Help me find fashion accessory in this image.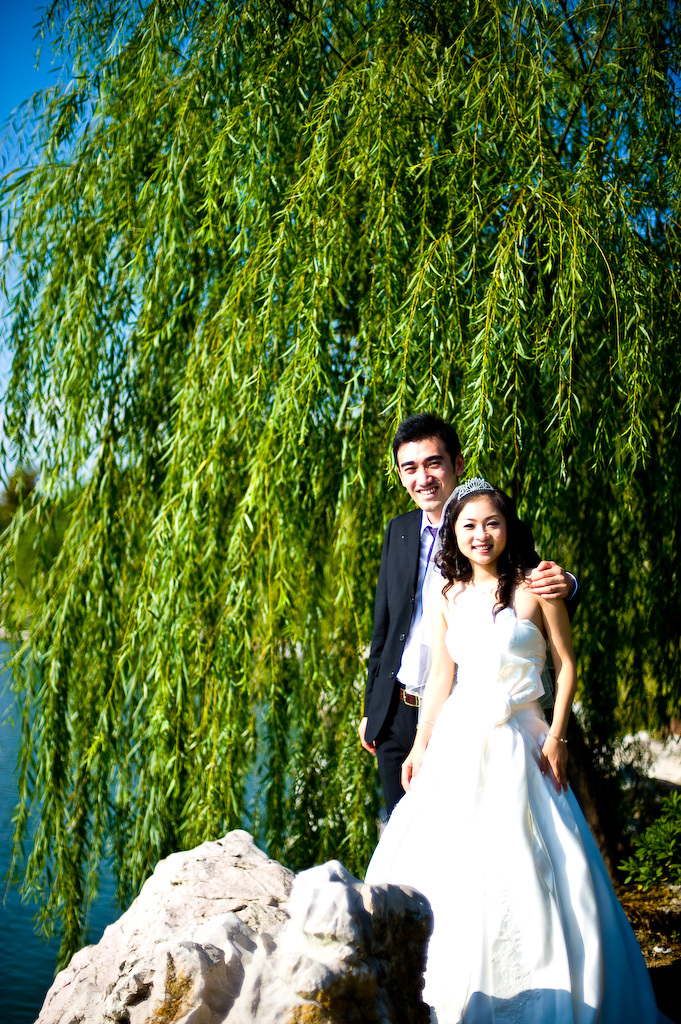
Found it: x1=457, y1=474, x2=496, y2=499.
